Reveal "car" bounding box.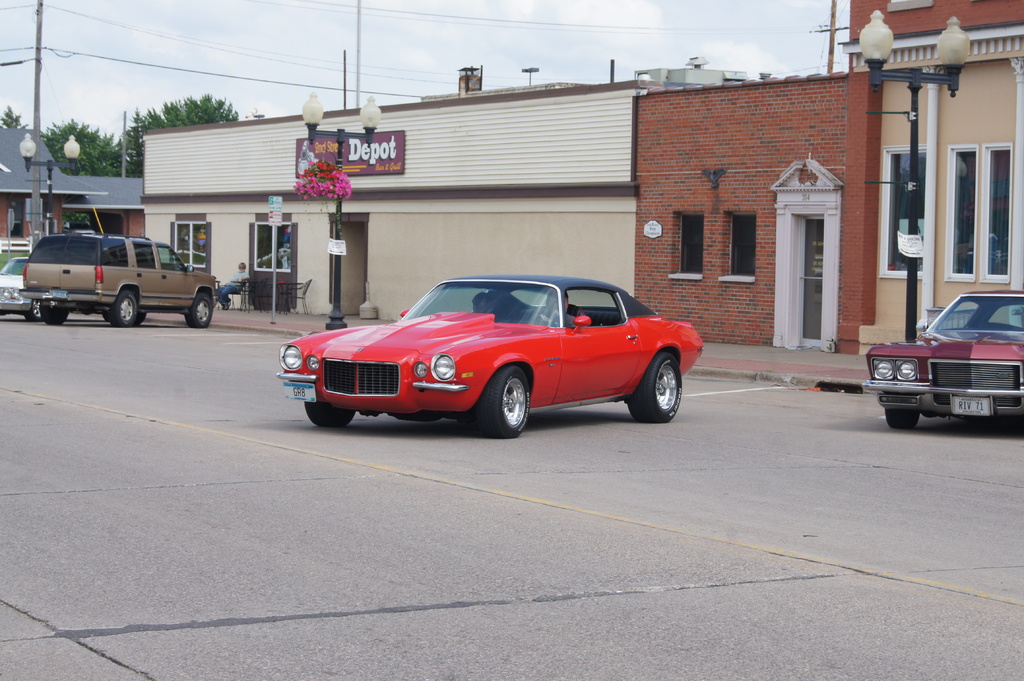
Revealed: {"left": 0, "top": 251, "right": 43, "bottom": 323}.
